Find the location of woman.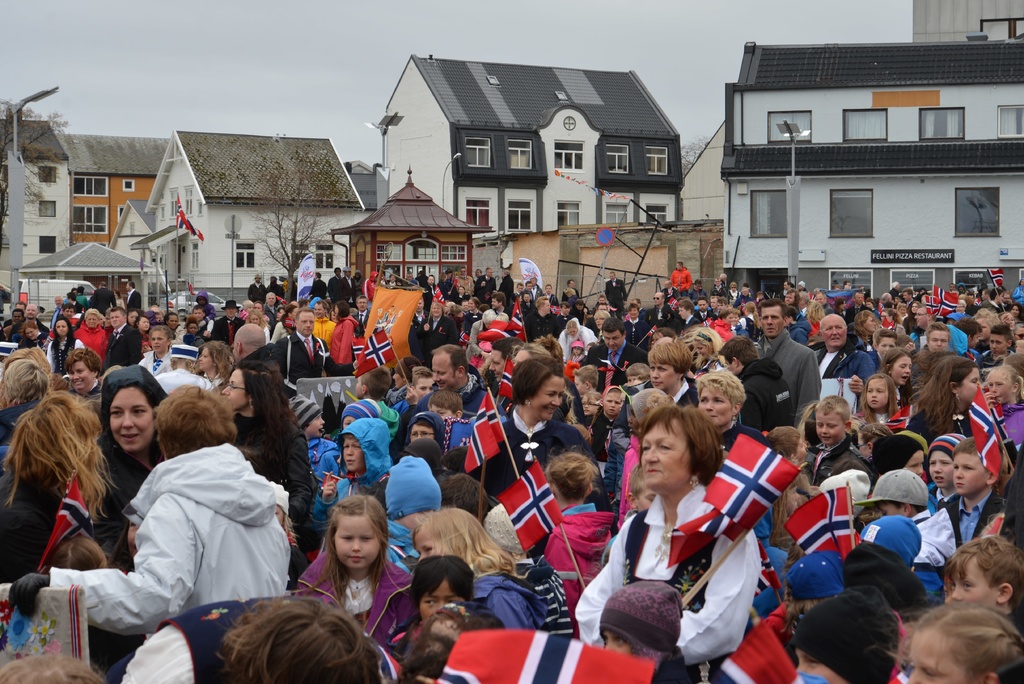
Location: box=[269, 304, 301, 341].
